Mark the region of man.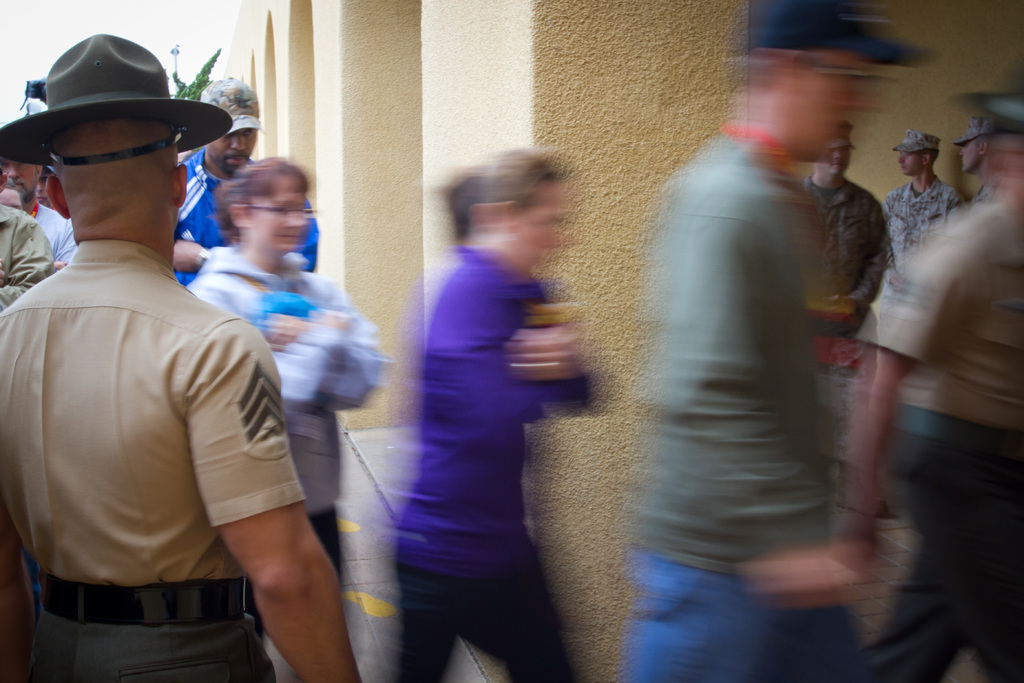
Region: {"x1": 0, "y1": 18, "x2": 284, "y2": 682}.
